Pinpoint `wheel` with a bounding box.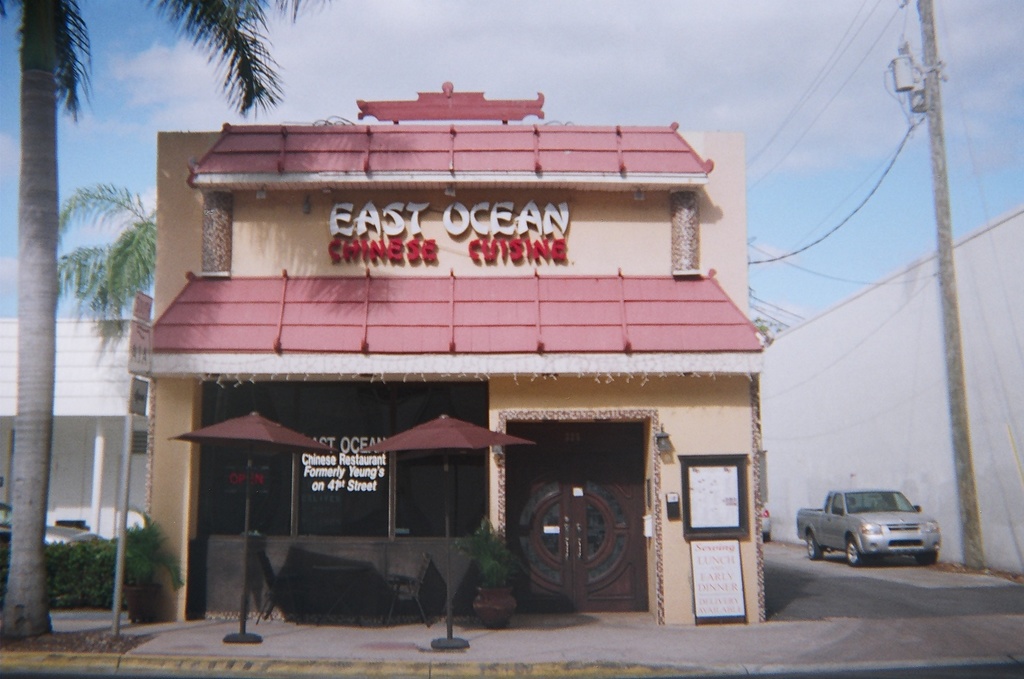
<region>841, 536, 869, 570</region>.
